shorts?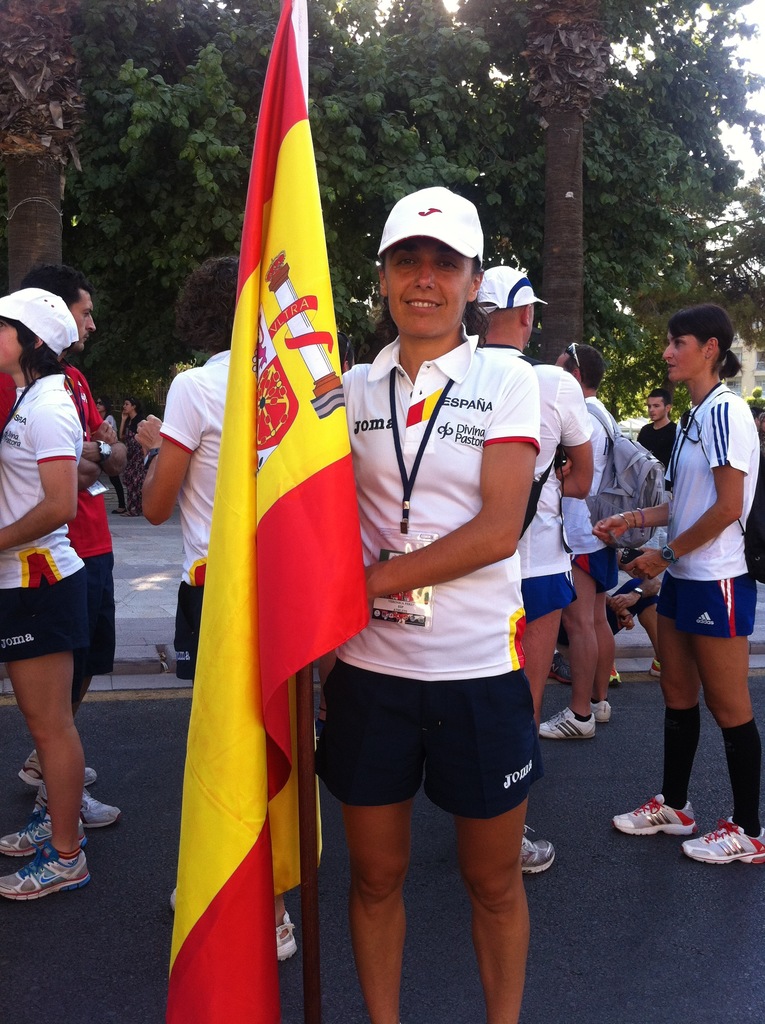
box=[645, 570, 757, 638]
